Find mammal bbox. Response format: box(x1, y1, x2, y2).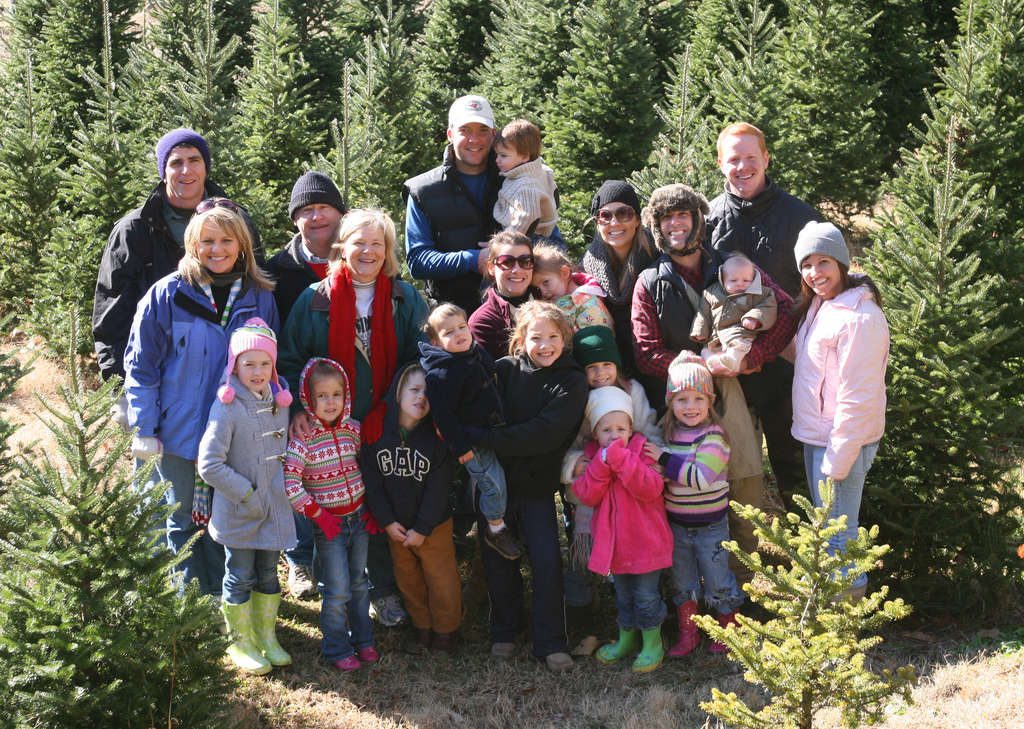
box(701, 123, 827, 548).
